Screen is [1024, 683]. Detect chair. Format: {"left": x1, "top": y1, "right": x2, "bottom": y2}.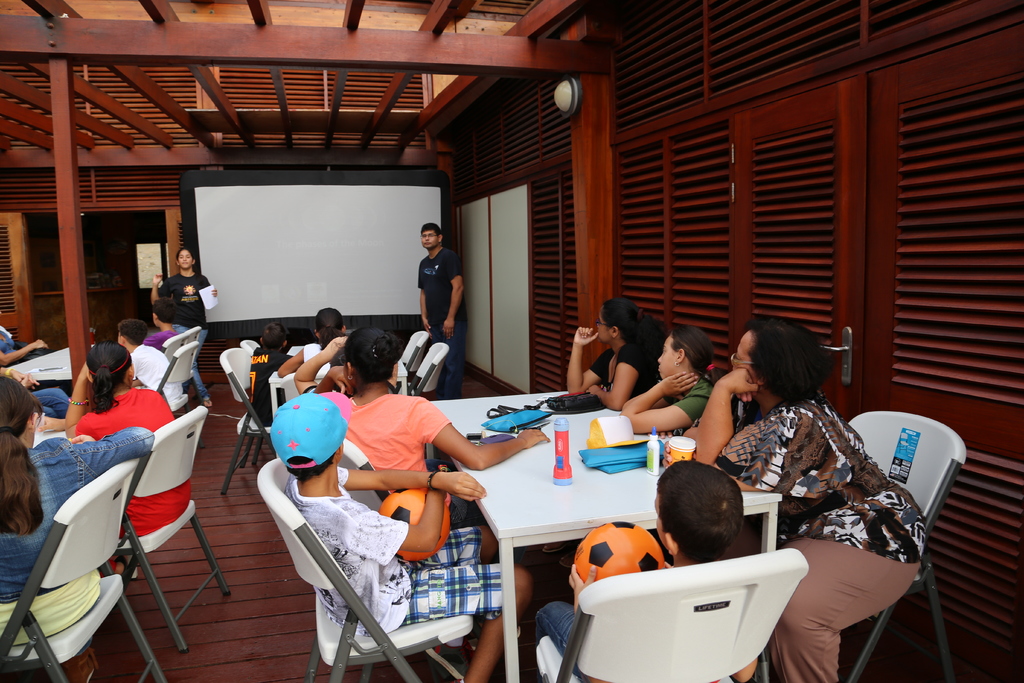
{"left": 220, "top": 350, "right": 278, "bottom": 495}.
